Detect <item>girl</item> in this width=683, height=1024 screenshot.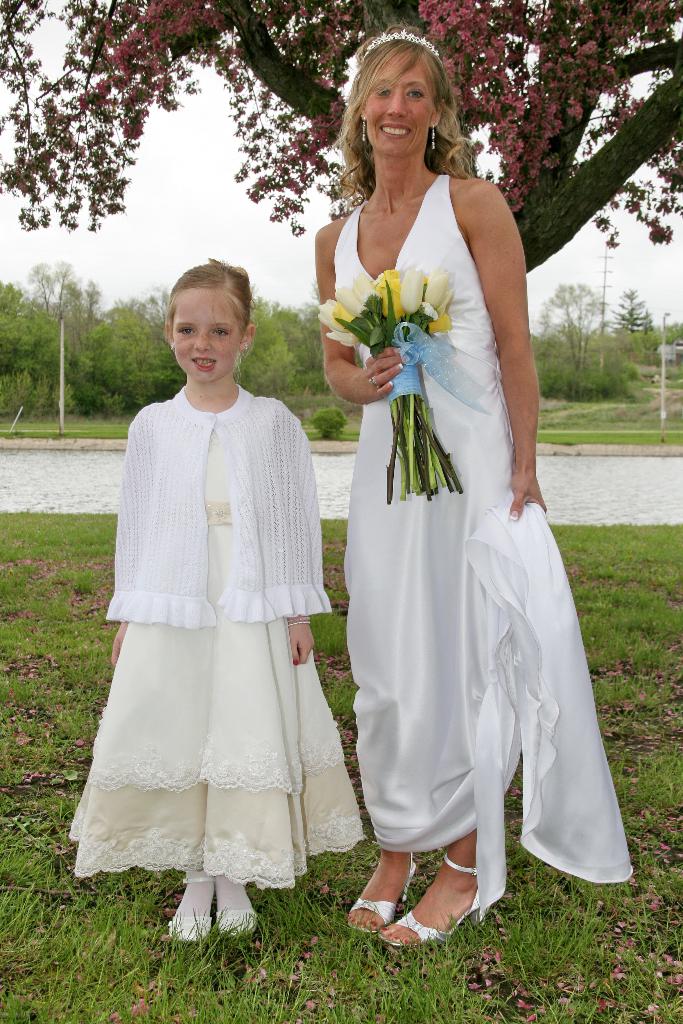
Detection: [67,260,368,948].
